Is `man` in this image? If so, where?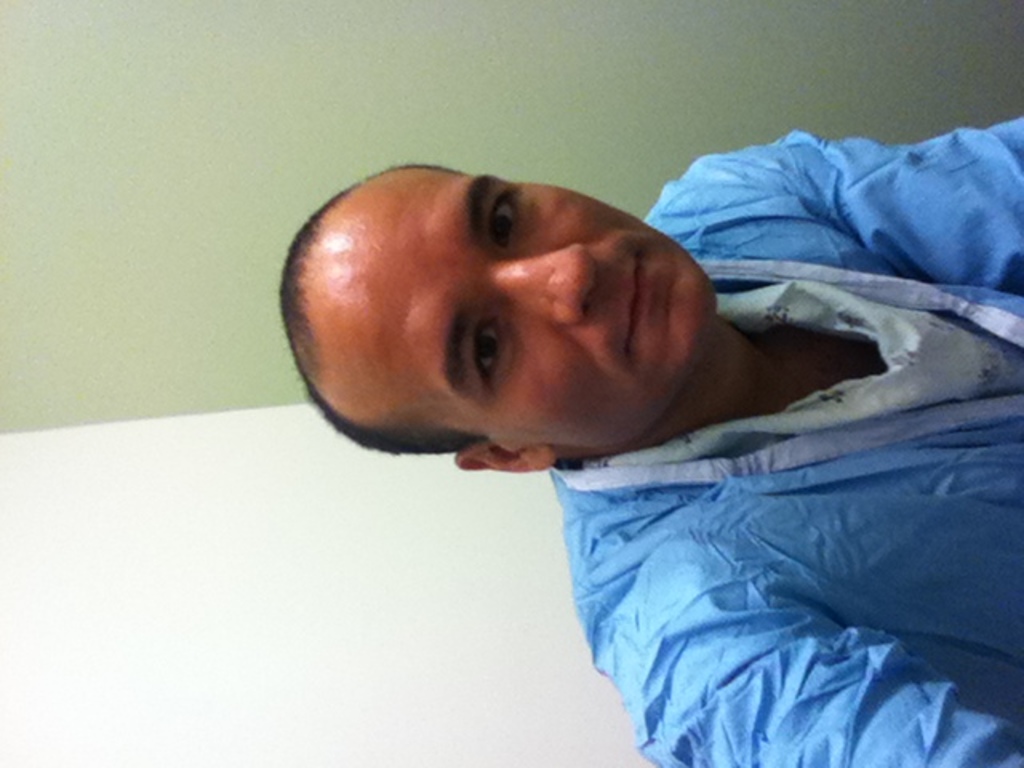
Yes, at [192,123,1023,746].
